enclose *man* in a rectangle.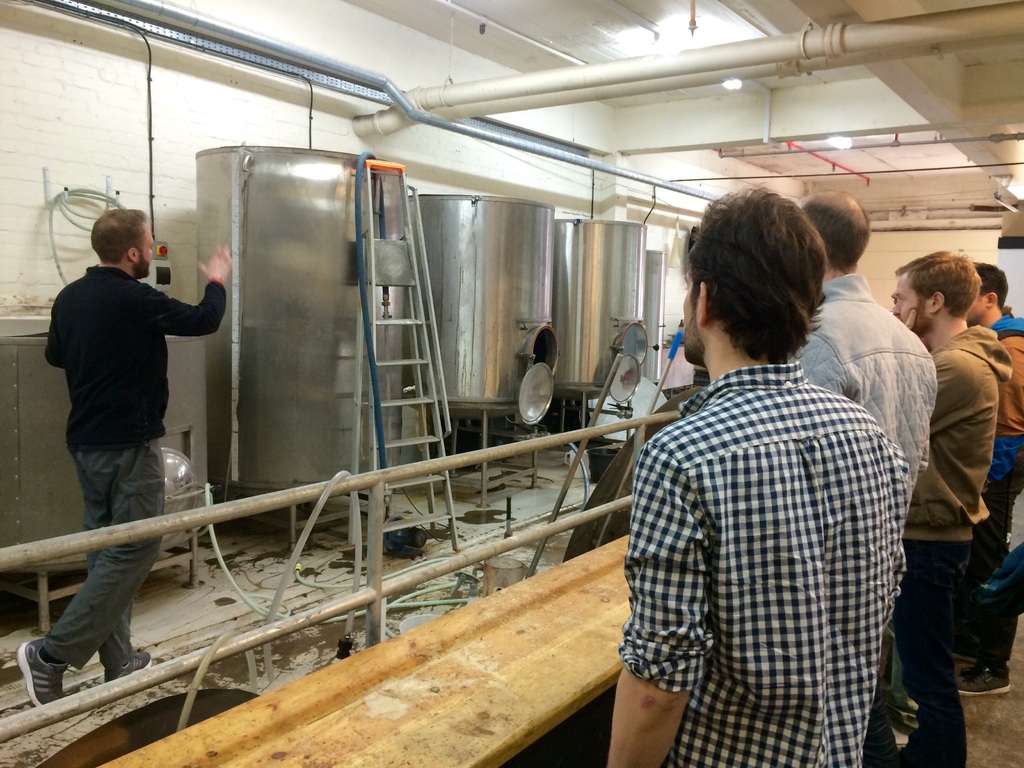
962,543,1023,696.
